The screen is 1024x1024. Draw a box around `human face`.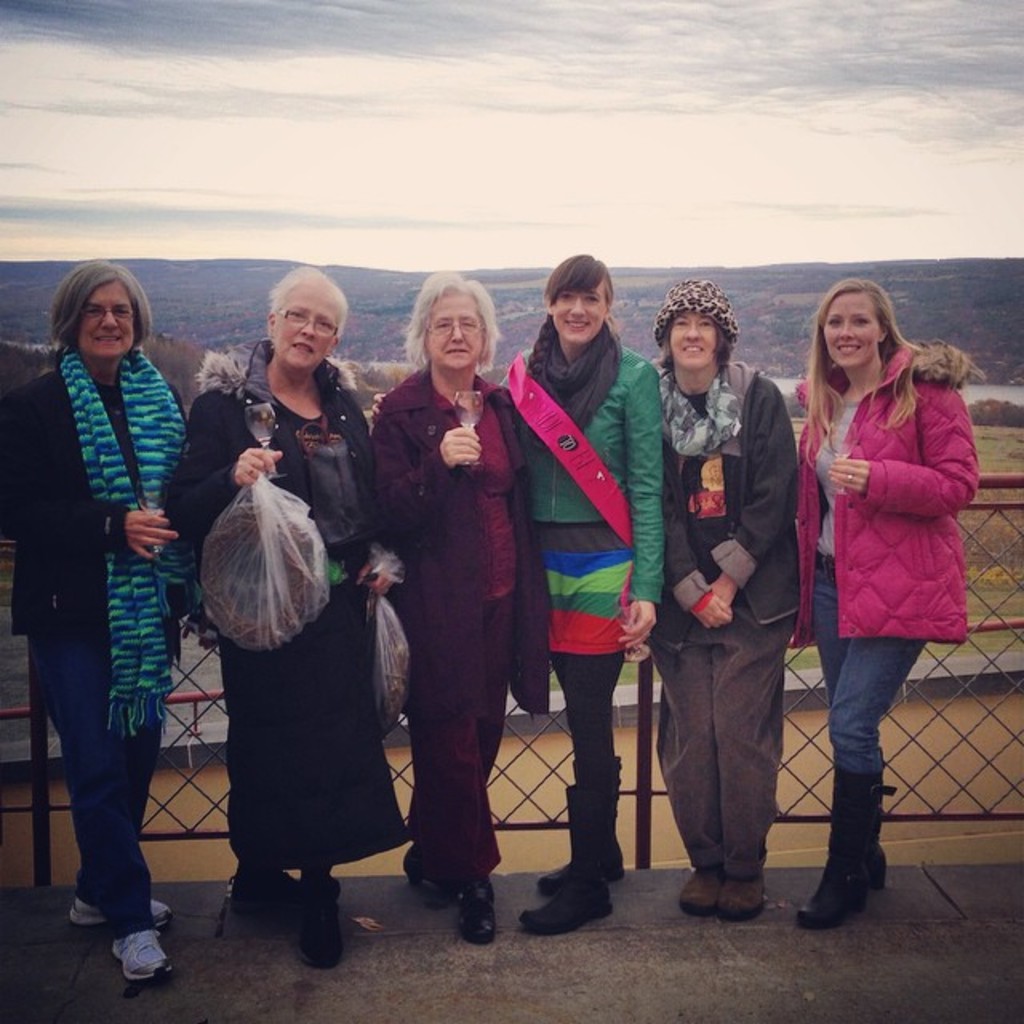
[left=547, top=272, right=603, bottom=349].
